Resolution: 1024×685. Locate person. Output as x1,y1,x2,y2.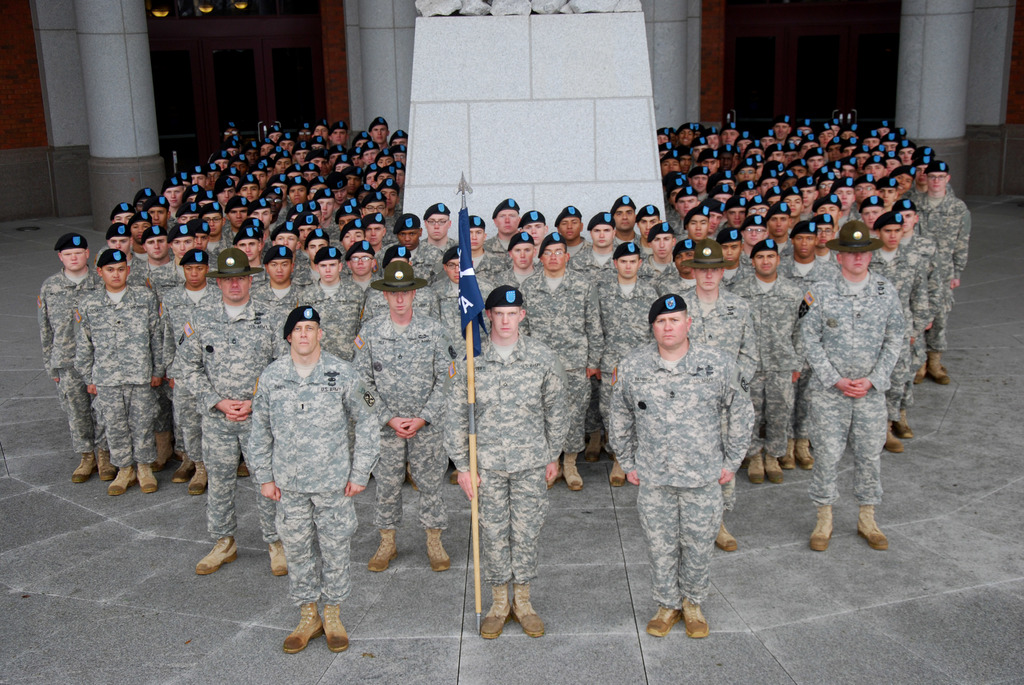
310,119,330,143.
